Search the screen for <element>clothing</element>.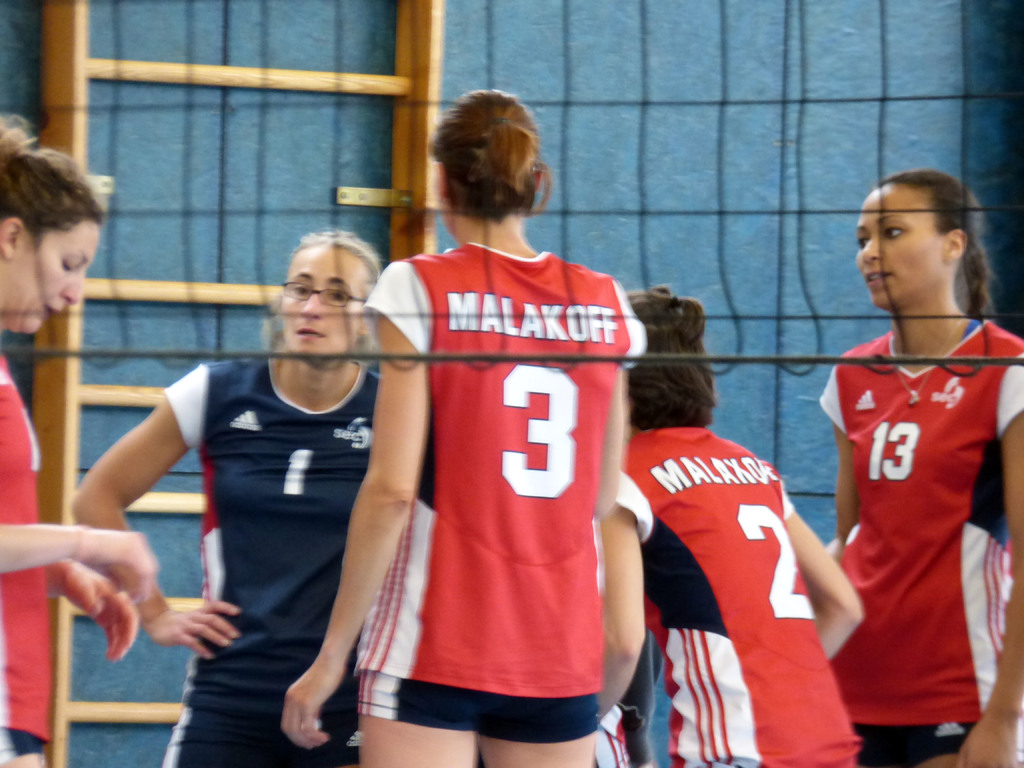
Found at box(0, 356, 52, 762).
